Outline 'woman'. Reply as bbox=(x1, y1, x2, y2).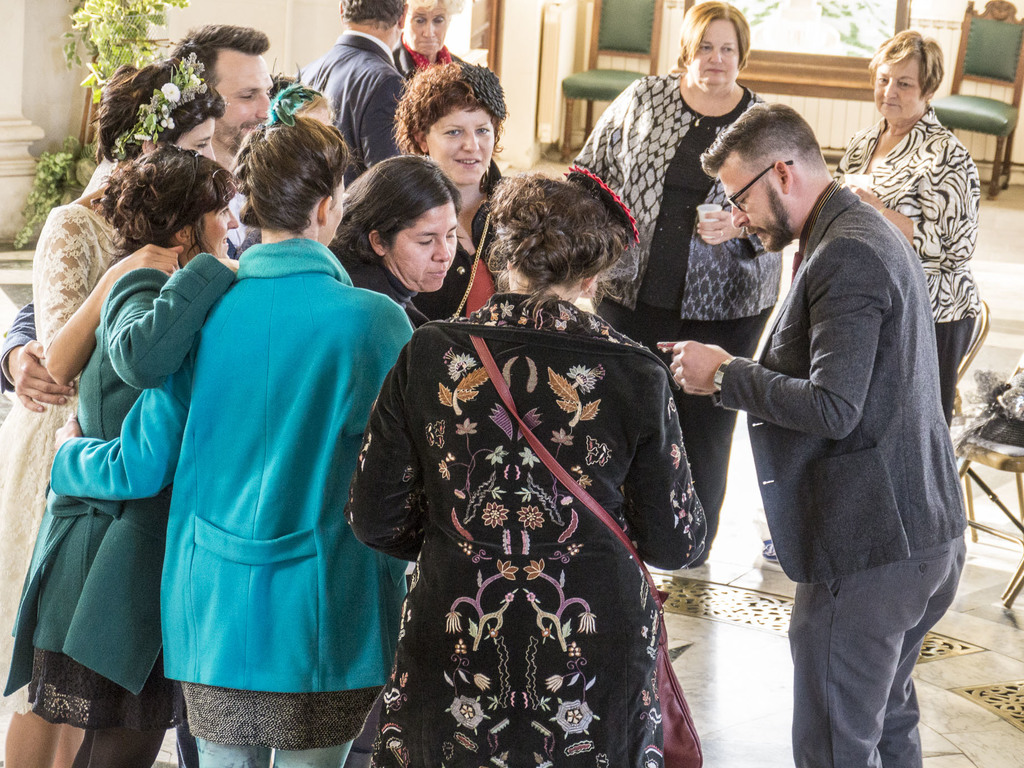
bbox=(0, 56, 221, 764).
